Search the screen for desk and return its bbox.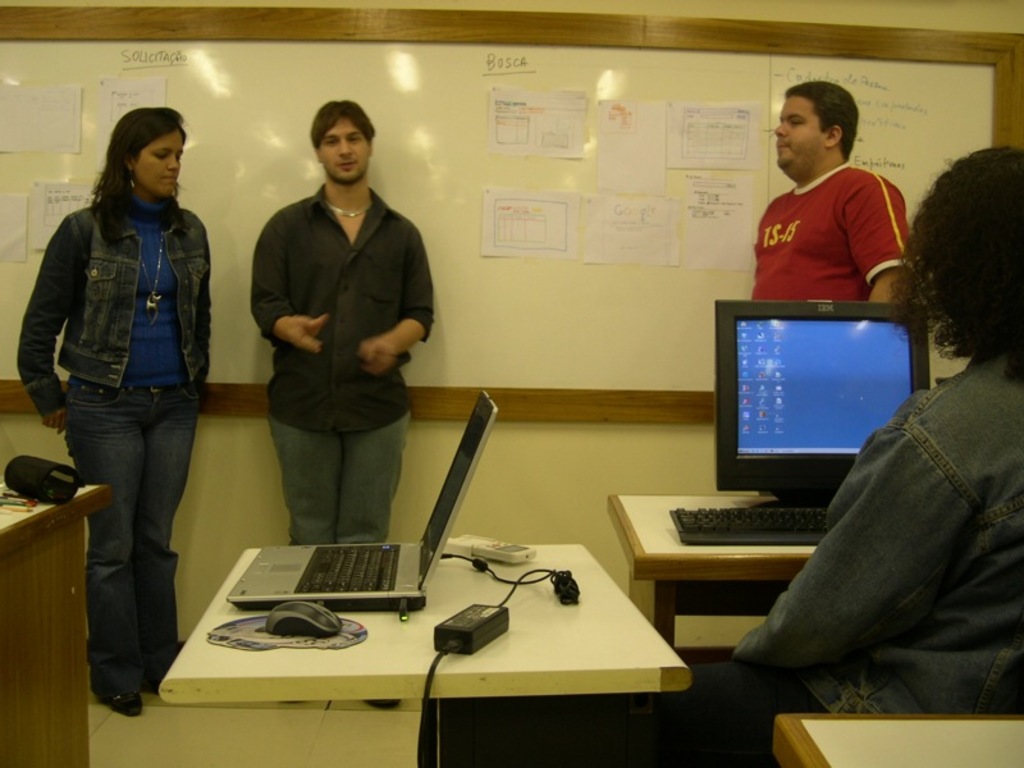
Found: rect(767, 708, 1023, 767).
